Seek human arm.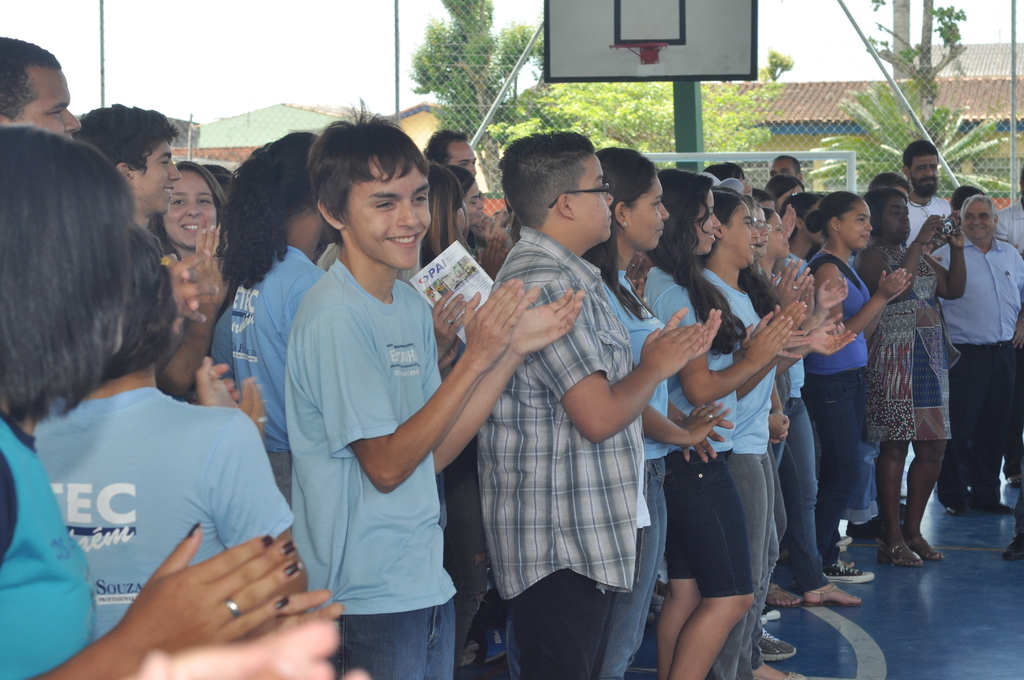
box=[863, 265, 912, 336].
